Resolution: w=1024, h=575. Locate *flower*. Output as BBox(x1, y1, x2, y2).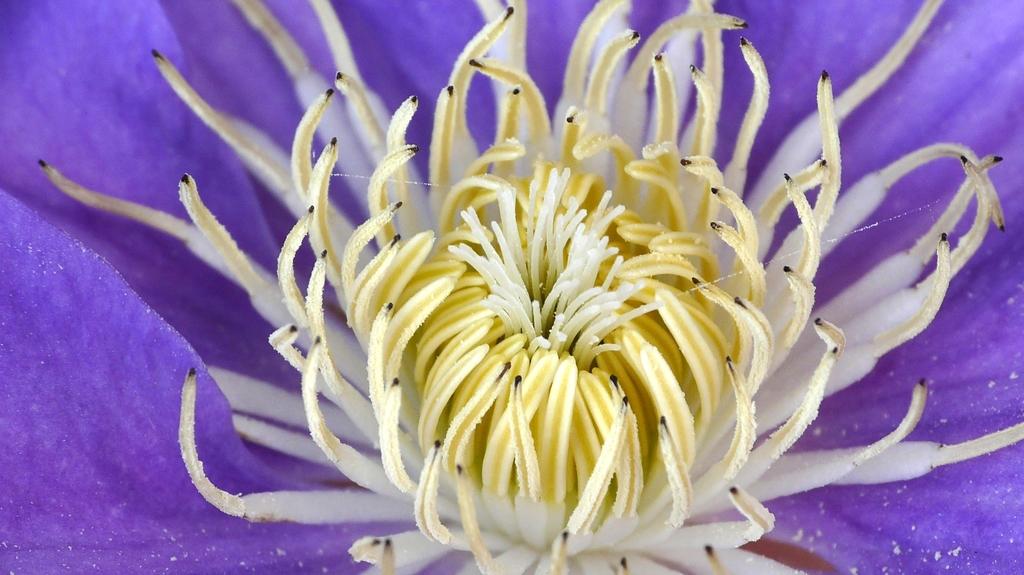
BBox(124, 22, 980, 574).
